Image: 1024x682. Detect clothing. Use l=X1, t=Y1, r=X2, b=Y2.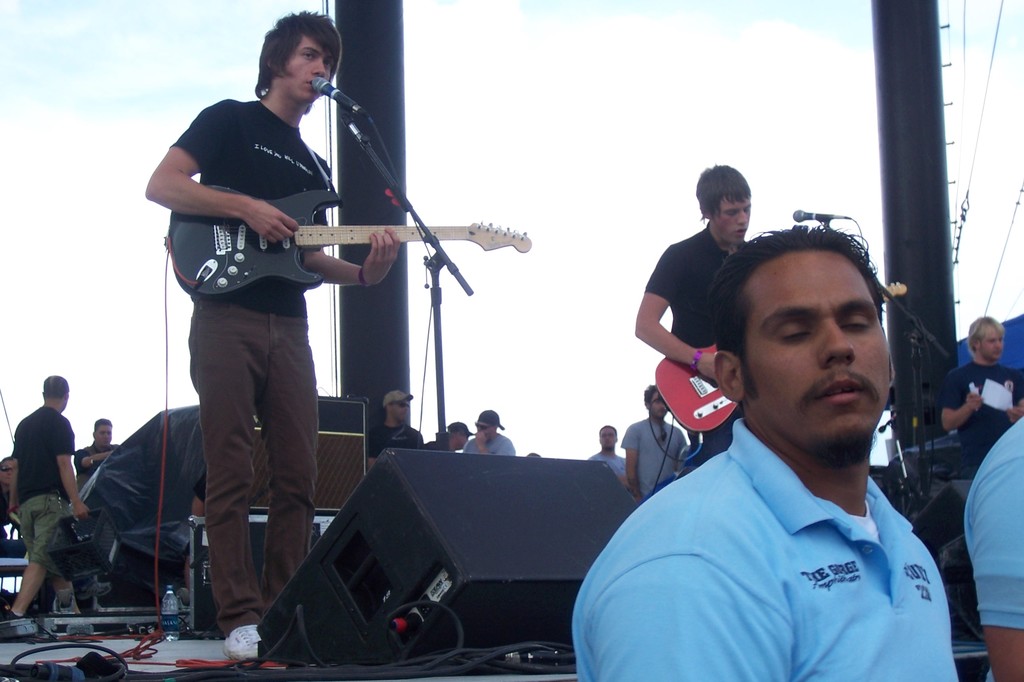
l=74, t=435, r=125, b=491.
